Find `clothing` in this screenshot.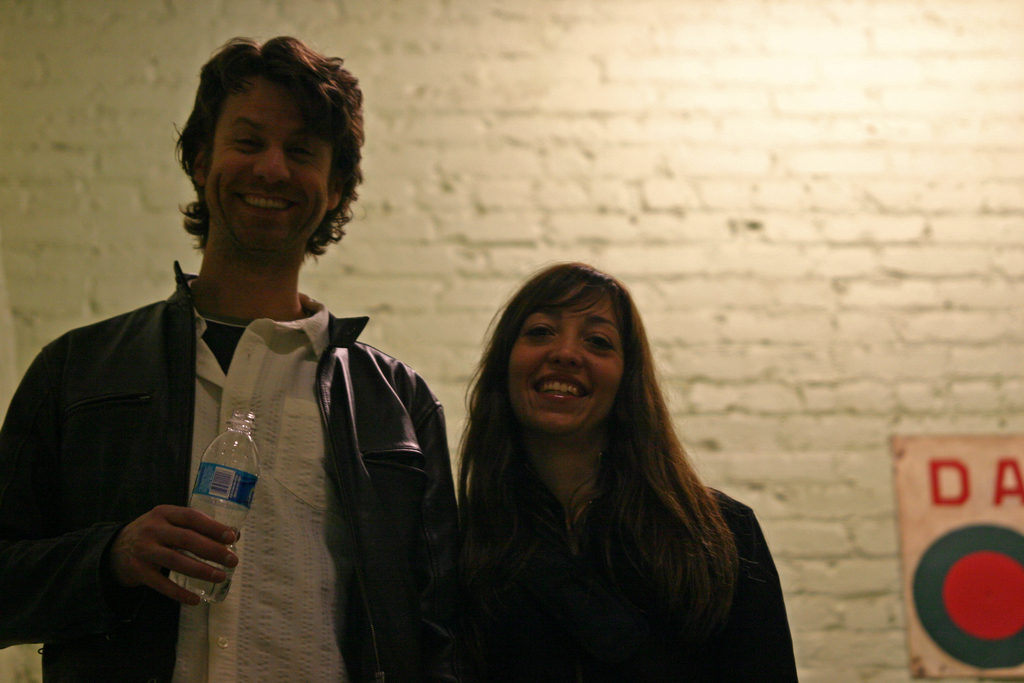
The bounding box for `clothing` is 461 473 798 682.
